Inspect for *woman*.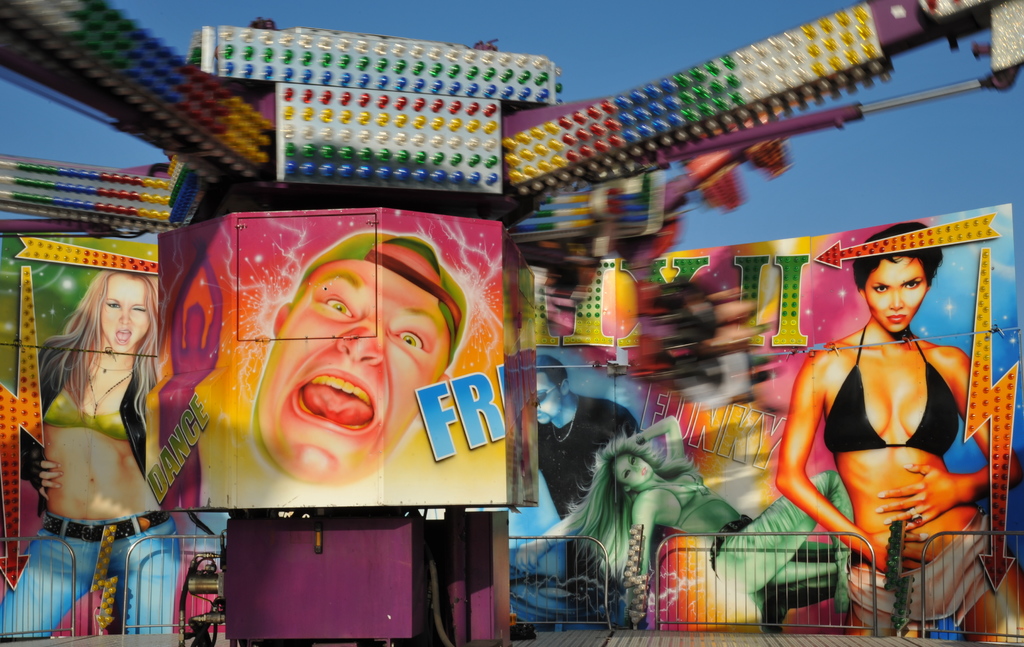
Inspection: bbox=(561, 419, 854, 627).
